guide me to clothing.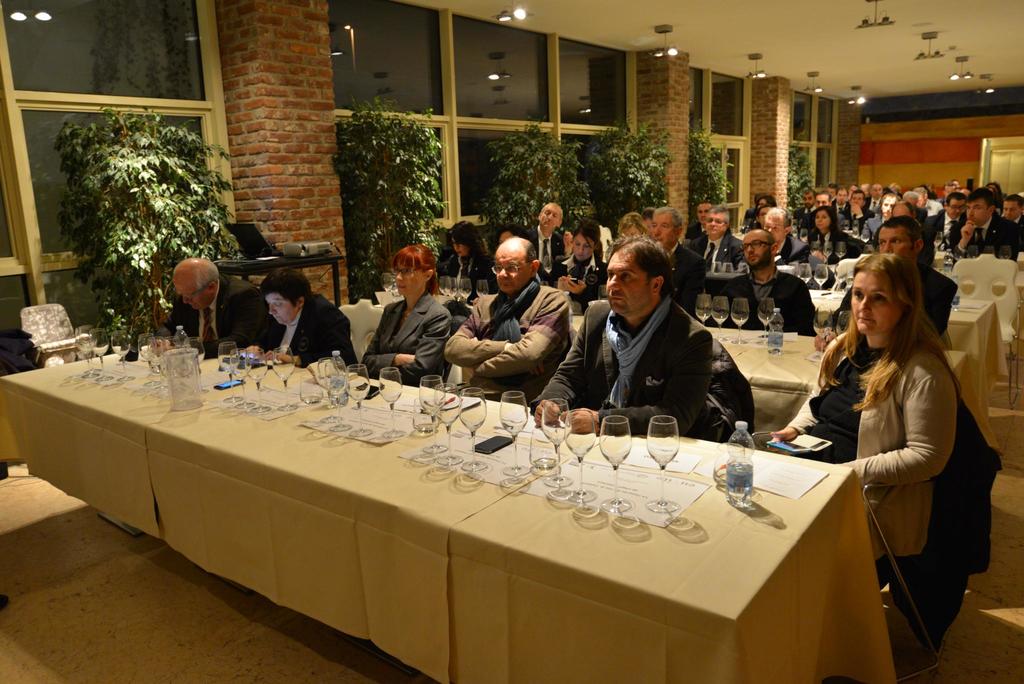
Guidance: bbox=(745, 206, 755, 224).
